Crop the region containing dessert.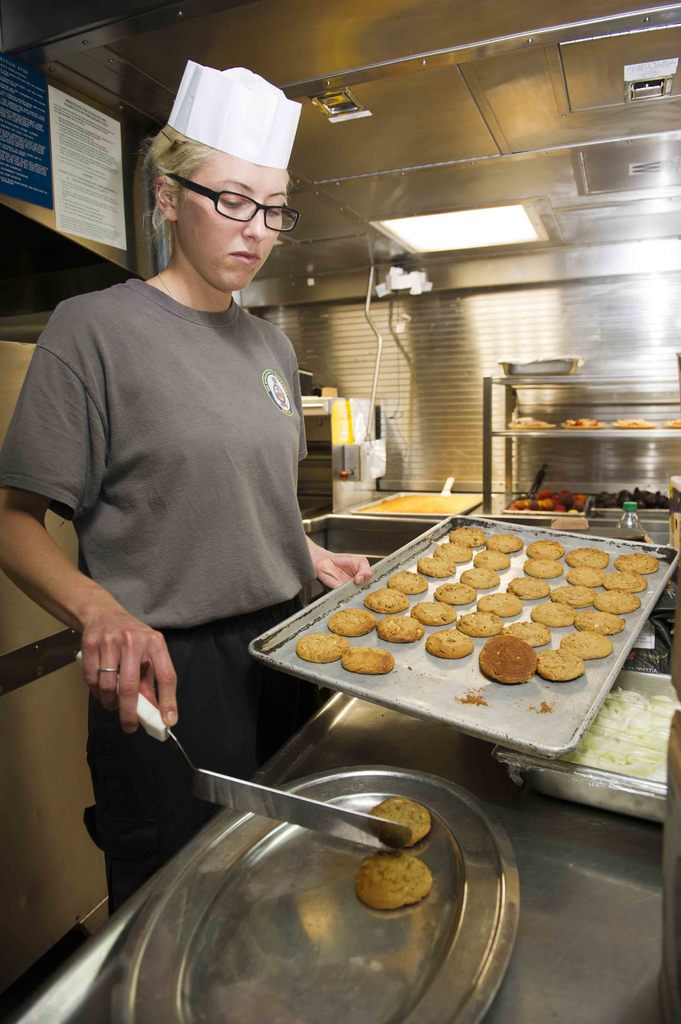
Crop region: 509:577:552:599.
